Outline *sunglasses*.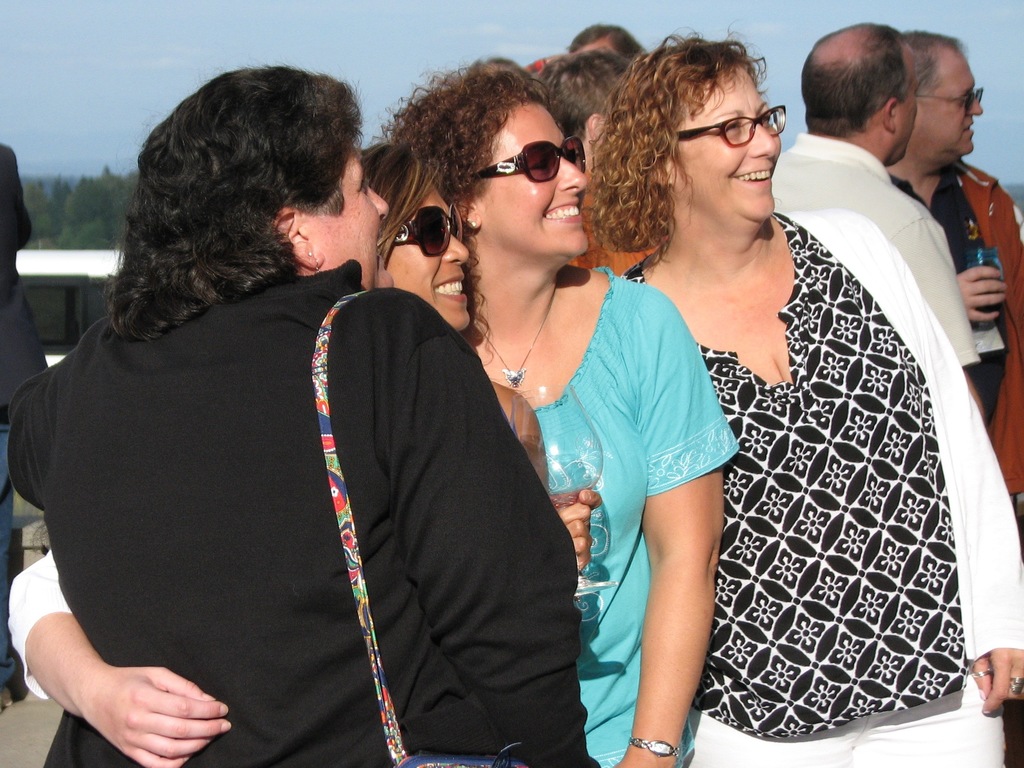
Outline: bbox=(465, 131, 591, 184).
